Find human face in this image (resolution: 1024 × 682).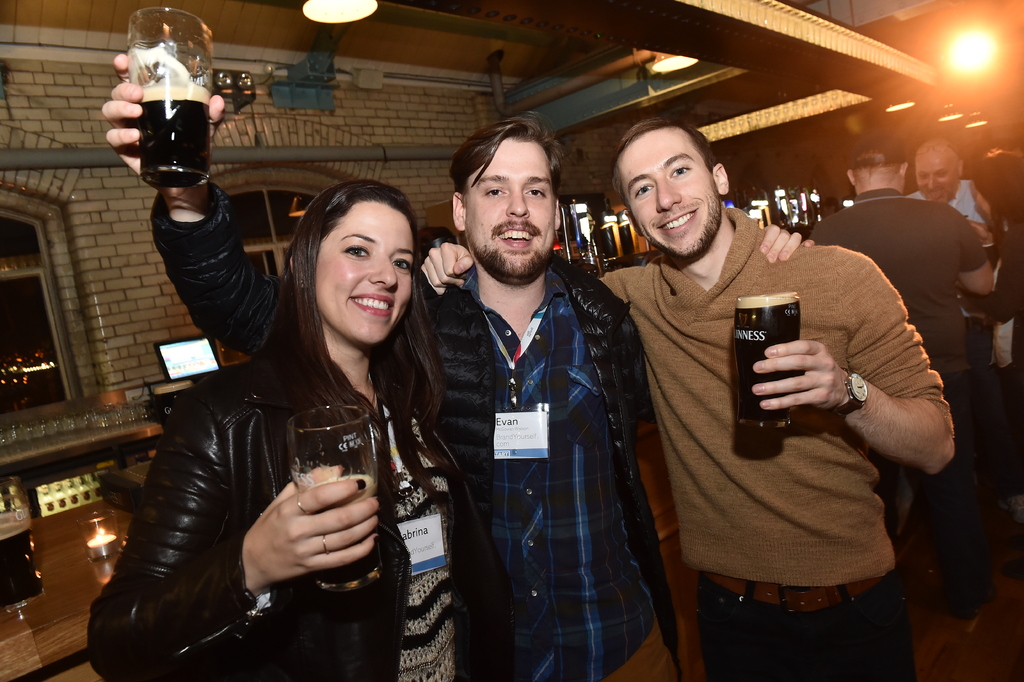
l=911, t=146, r=957, b=204.
